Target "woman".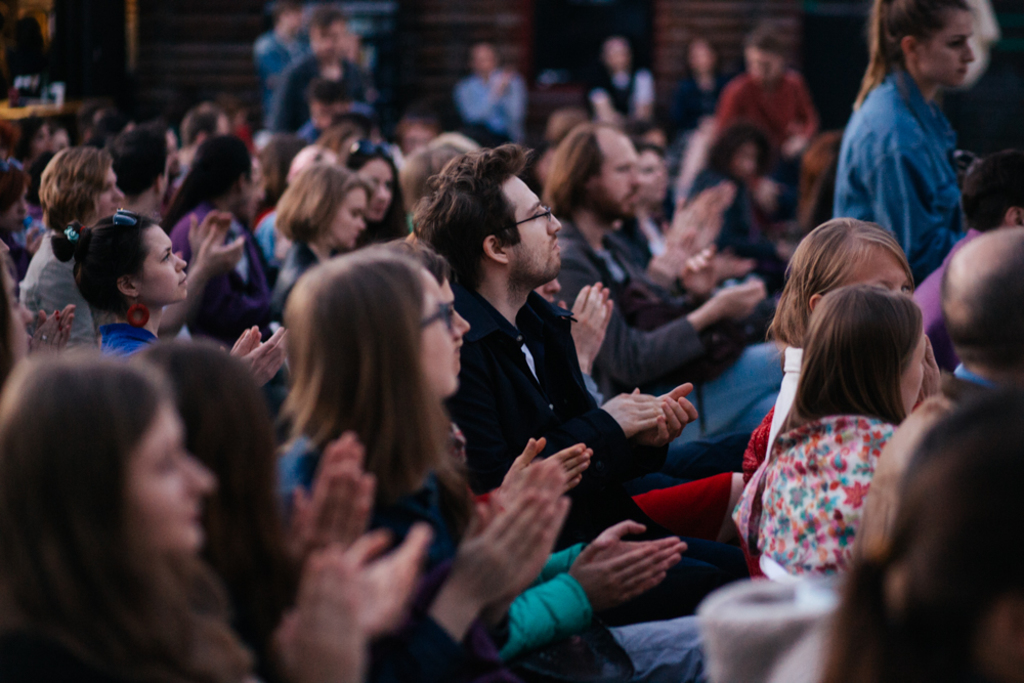
Target region: region(134, 340, 564, 682).
